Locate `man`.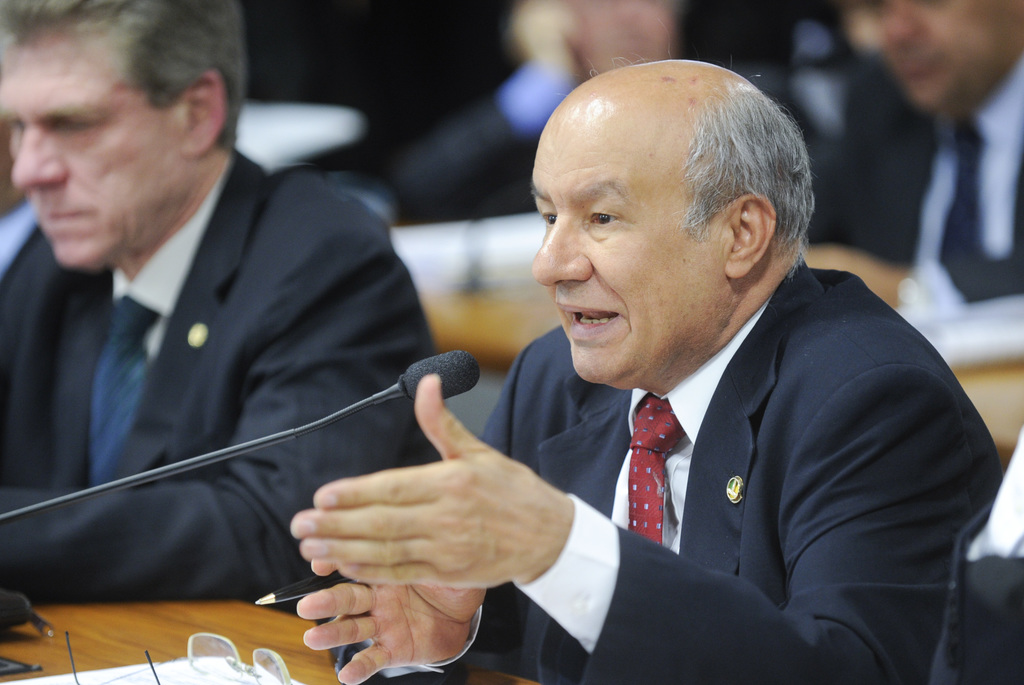
Bounding box: x1=346, y1=56, x2=1004, y2=683.
